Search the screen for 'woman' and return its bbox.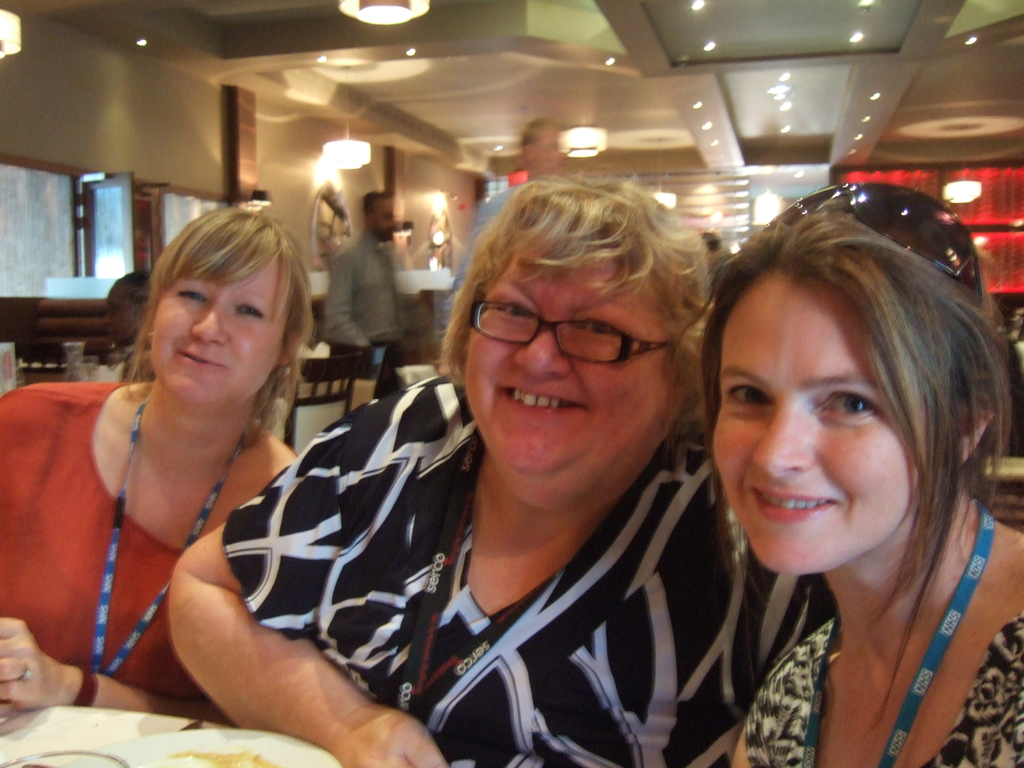
Found: [164, 172, 831, 767].
